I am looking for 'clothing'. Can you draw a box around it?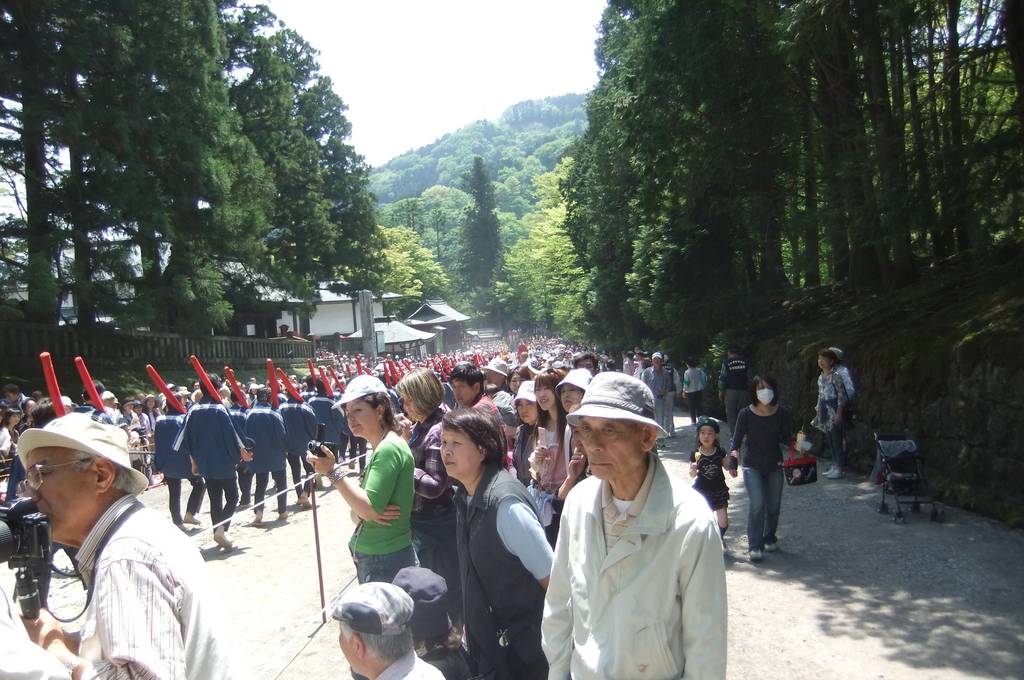
Sure, the bounding box is bbox(309, 395, 346, 454).
